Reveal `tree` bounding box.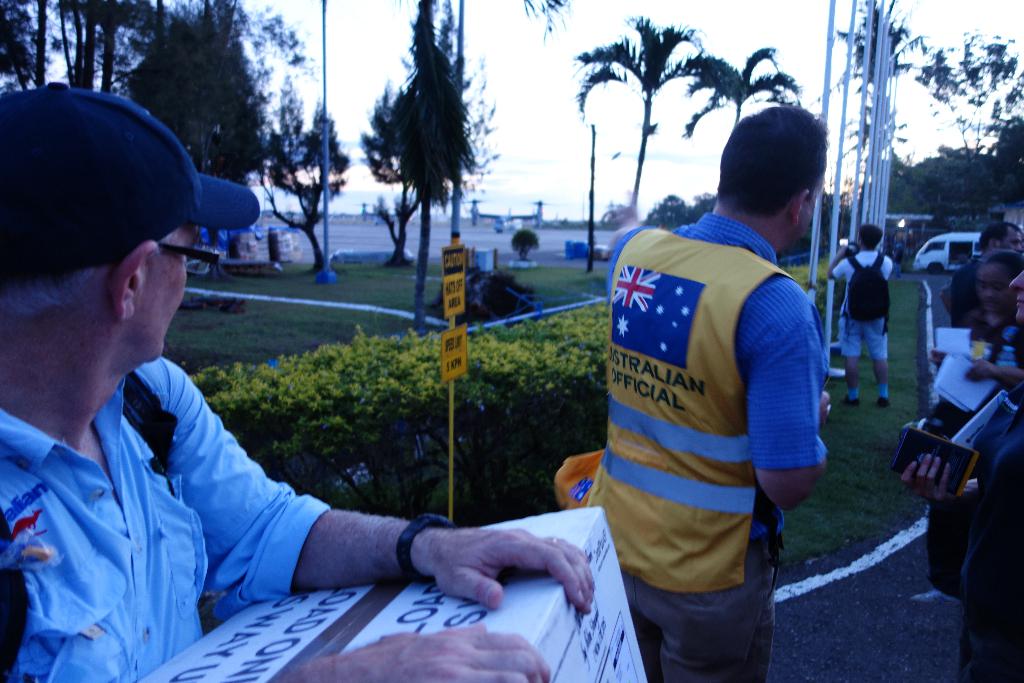
Revealed: x1=670, y1=49, x2=790, y2=155.
